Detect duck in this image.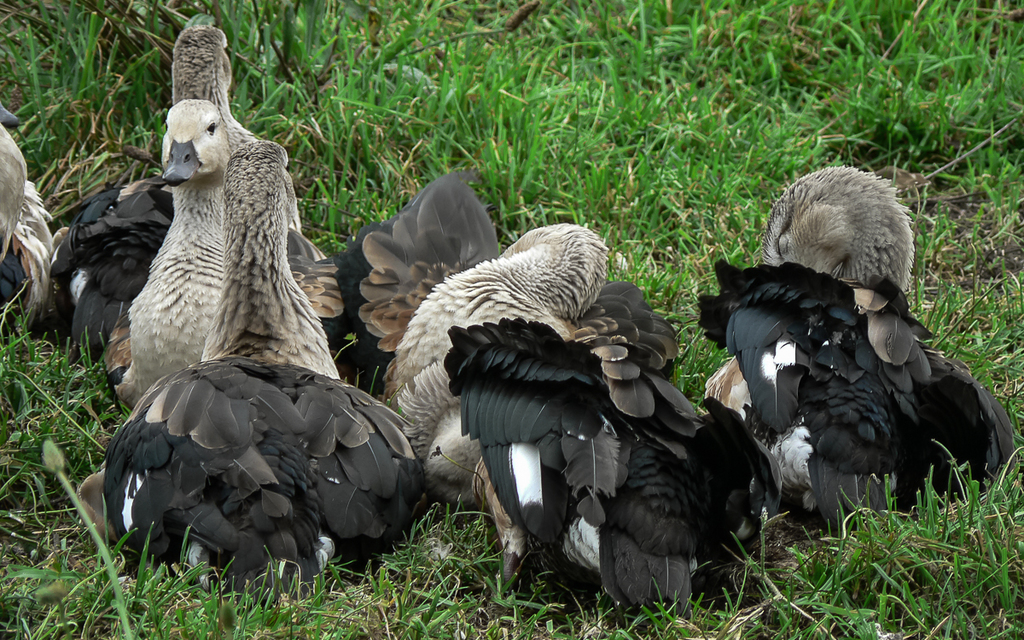
Detection: (99,137,425,577).
